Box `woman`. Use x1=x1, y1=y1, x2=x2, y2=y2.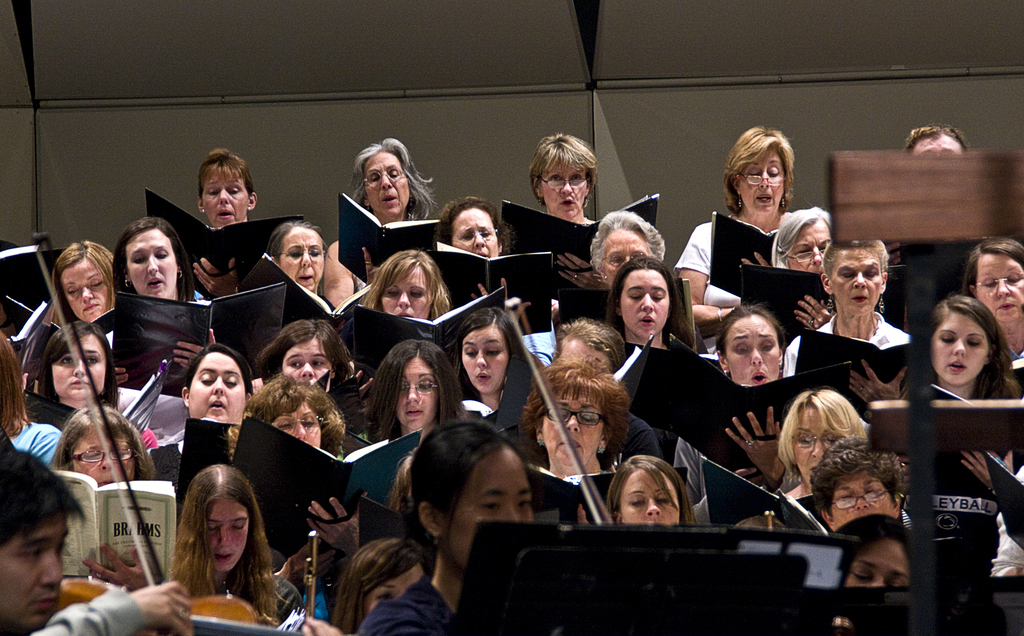
x1=785, y1=229, x2=906, y2=415.
